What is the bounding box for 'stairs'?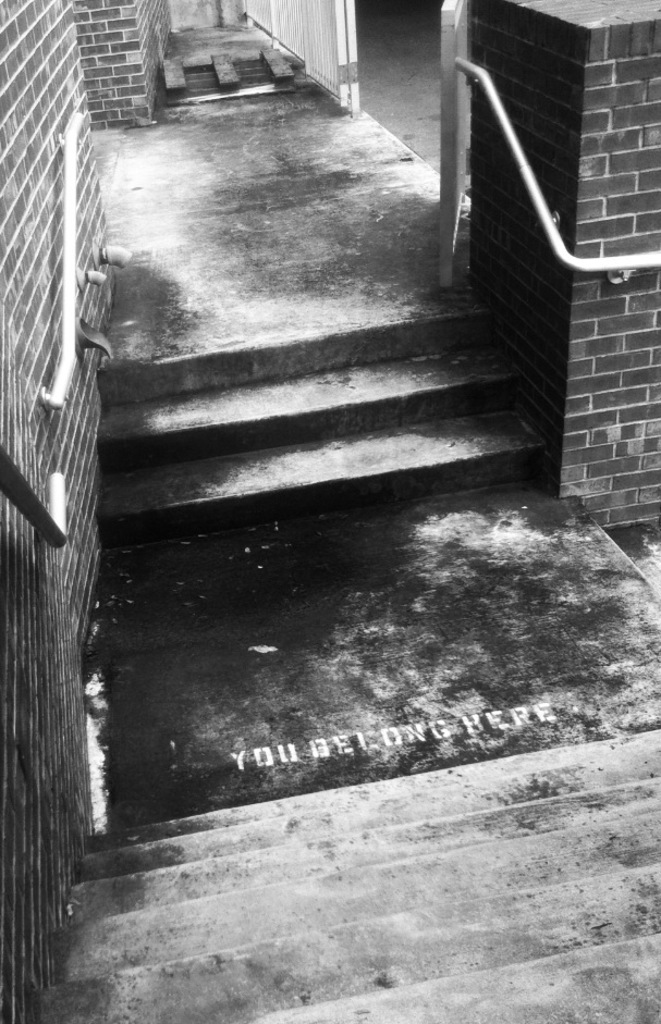
bbox=[91, 300, 554, 551].
